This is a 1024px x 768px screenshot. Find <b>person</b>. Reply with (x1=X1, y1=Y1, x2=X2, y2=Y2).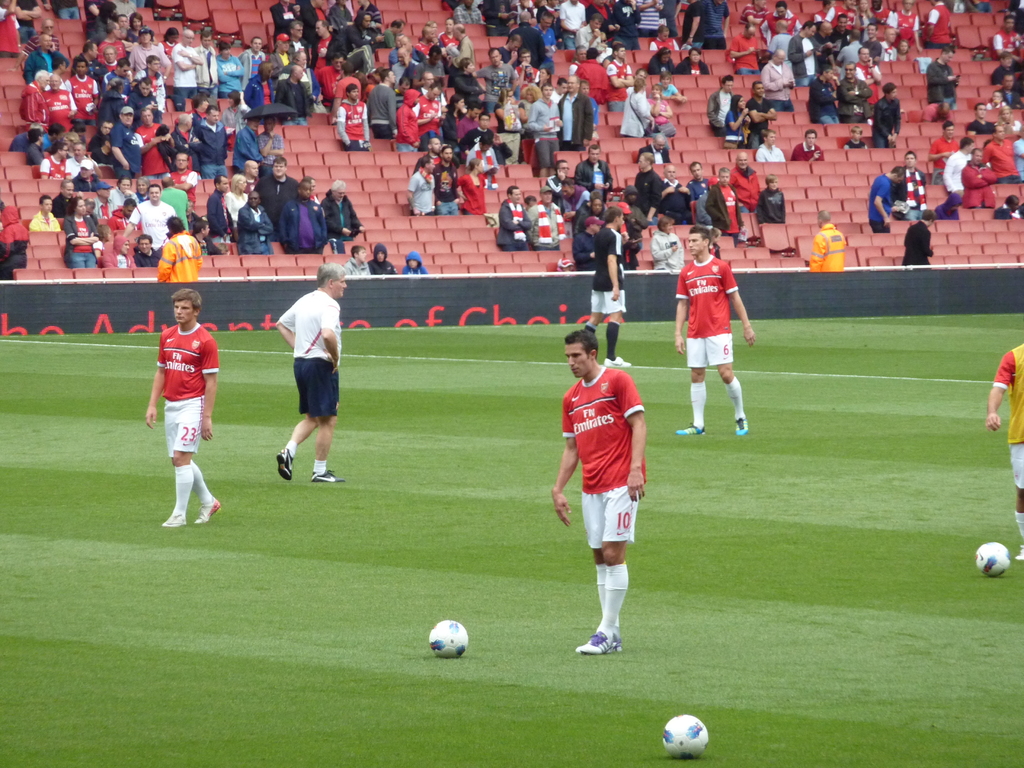
(x1=324, y1=0, x2=352, y2=34).
